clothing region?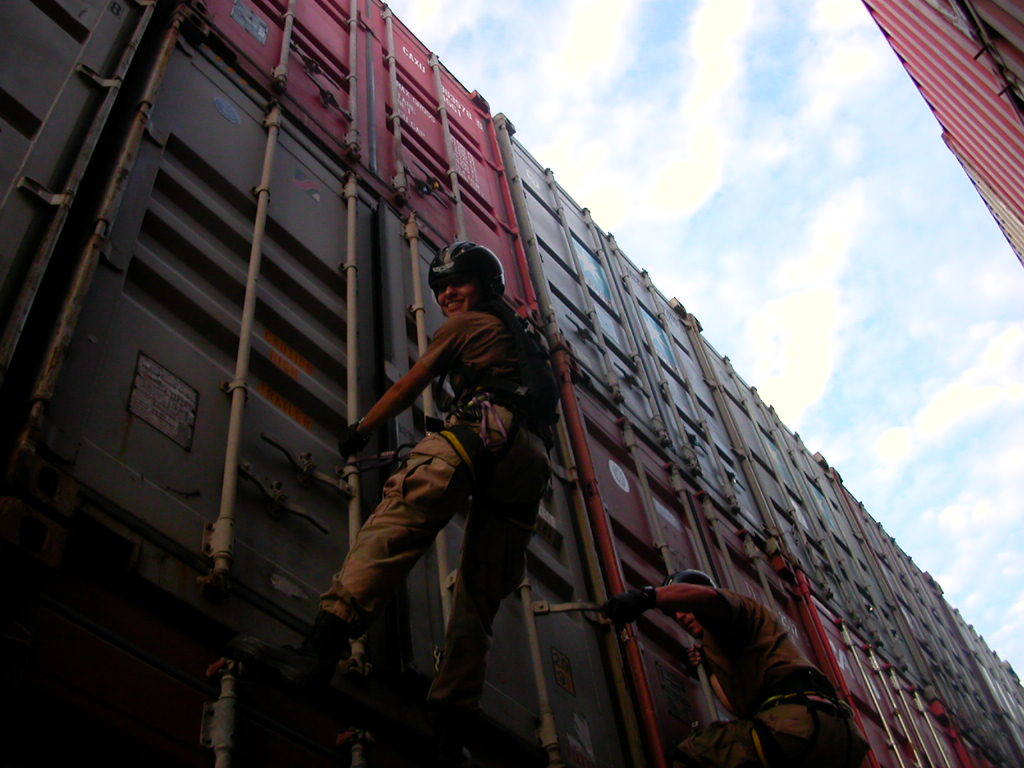
317,310,560,722
